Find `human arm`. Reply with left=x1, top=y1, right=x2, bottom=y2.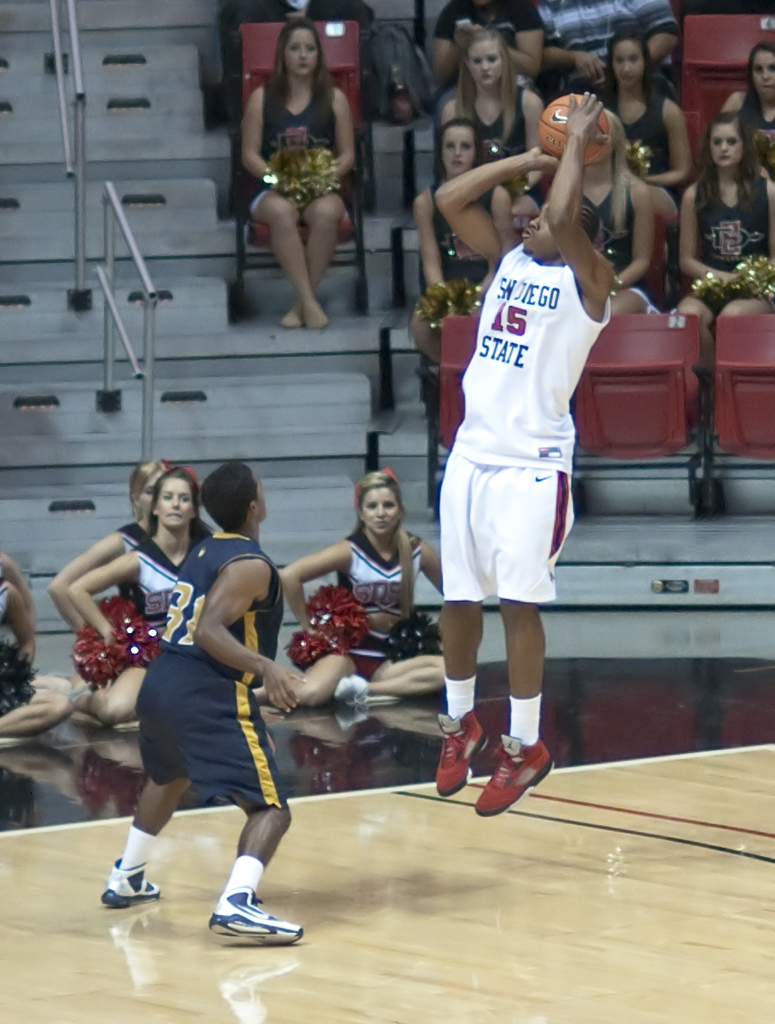
left=42, top=523, right=133, bottom=640.
